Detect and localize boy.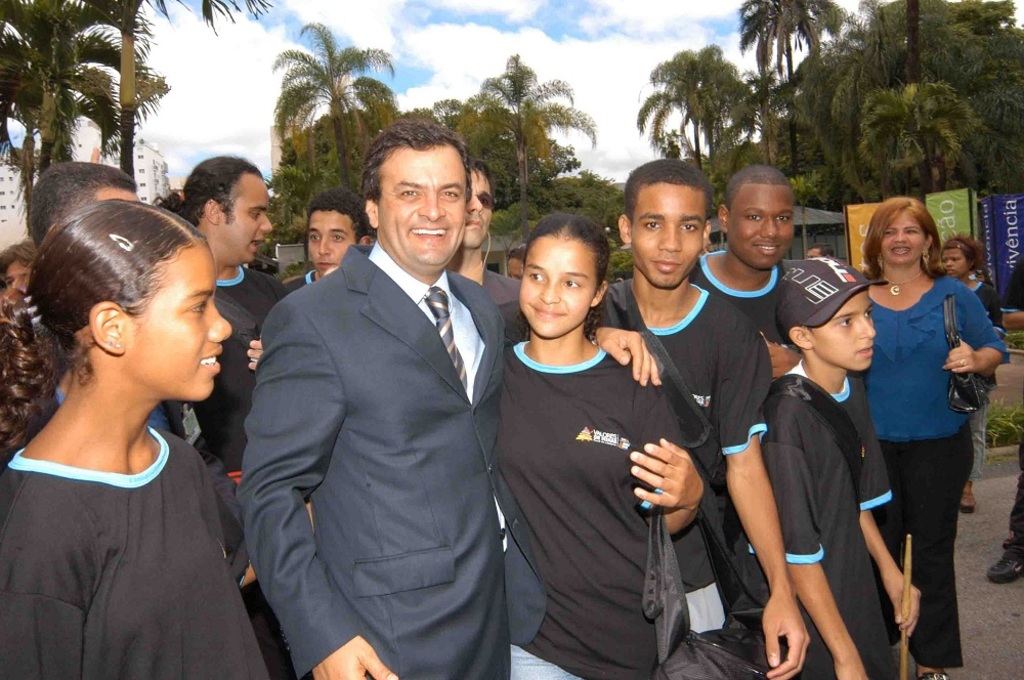
Localized at {"x1": 738, "y1": 253, "x2": 927, "y2": 665}.
